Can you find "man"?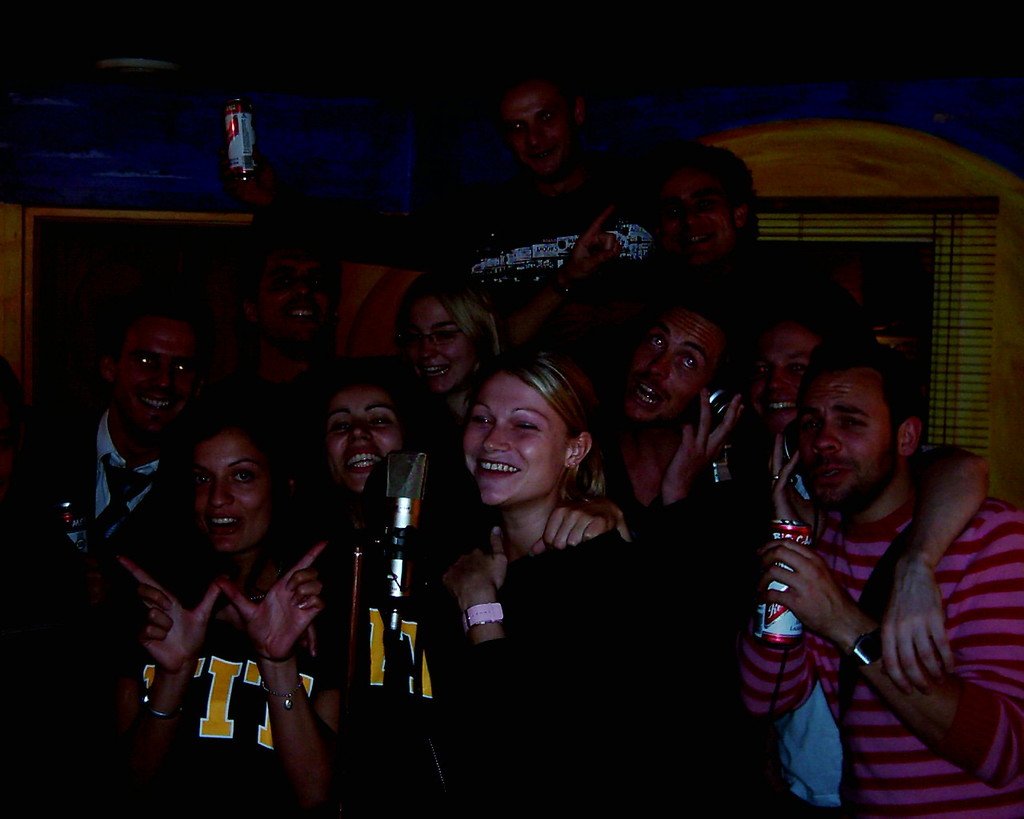
Yes, bounding box: rect(8, 298, 208, 632).
